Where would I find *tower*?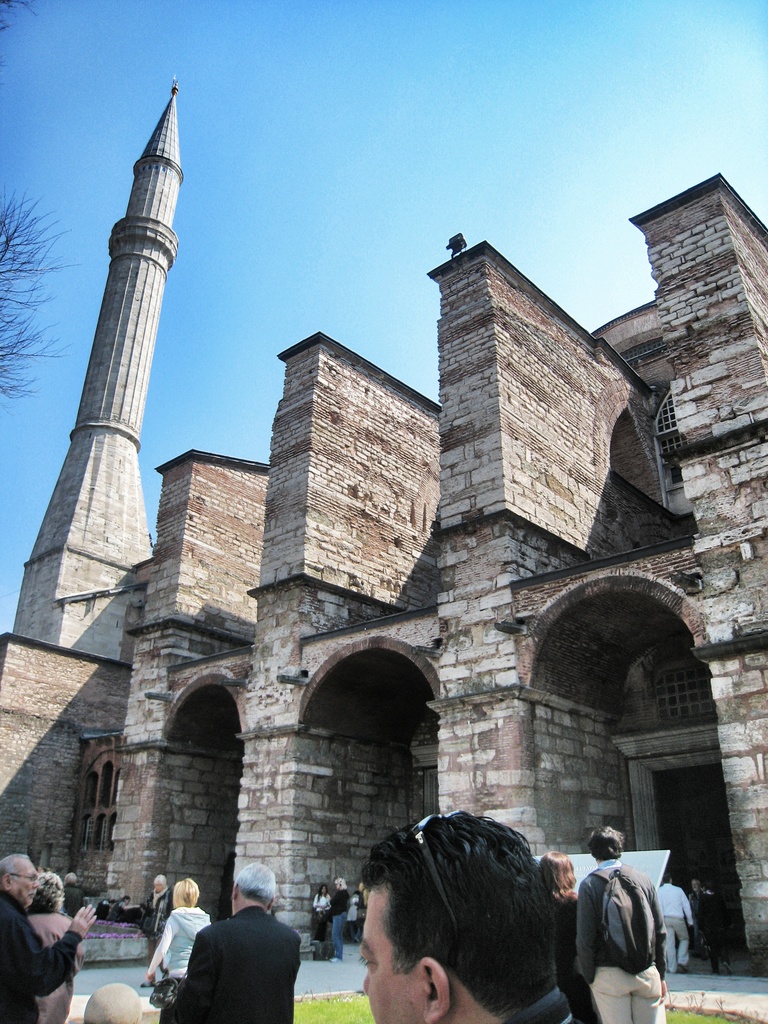
At select_region(27, 50, 214, 643).
